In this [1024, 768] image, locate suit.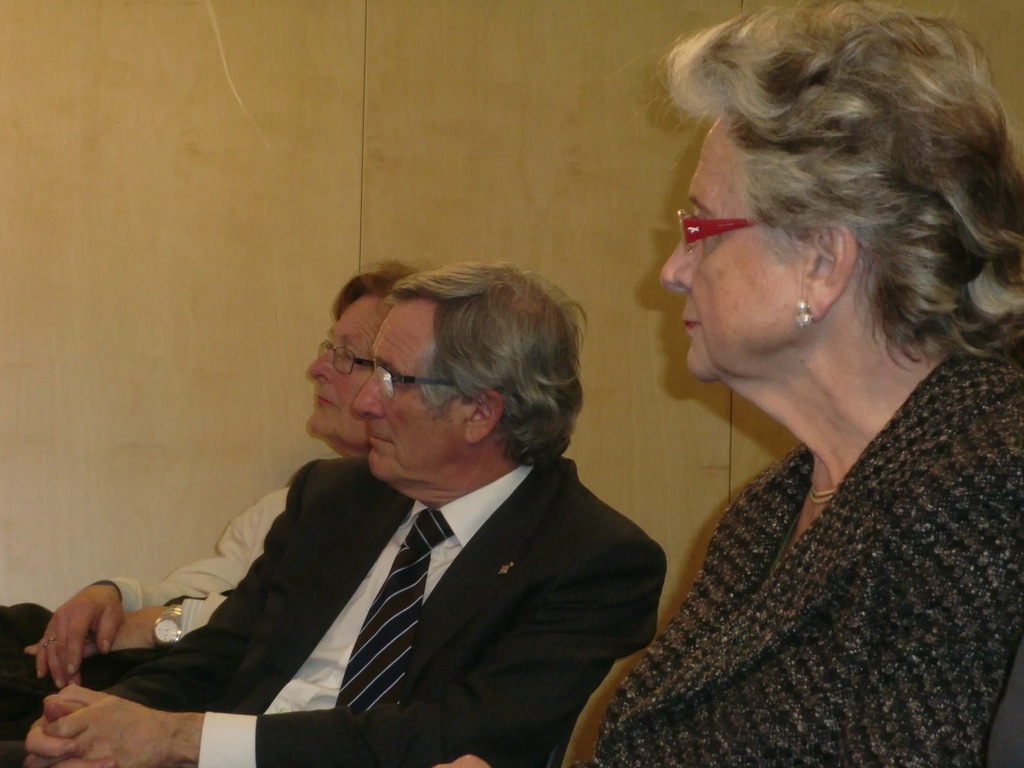
Bounding box: detection(87, 377, 670, 748).
